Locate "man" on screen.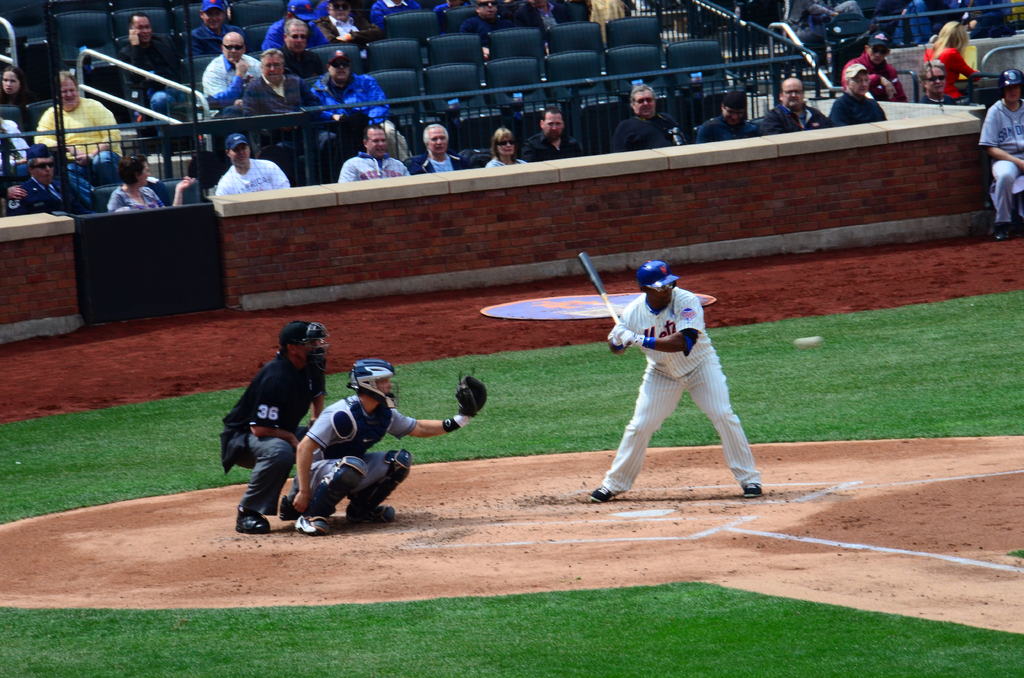
On screen at box(974, 67, 1023, 240).
